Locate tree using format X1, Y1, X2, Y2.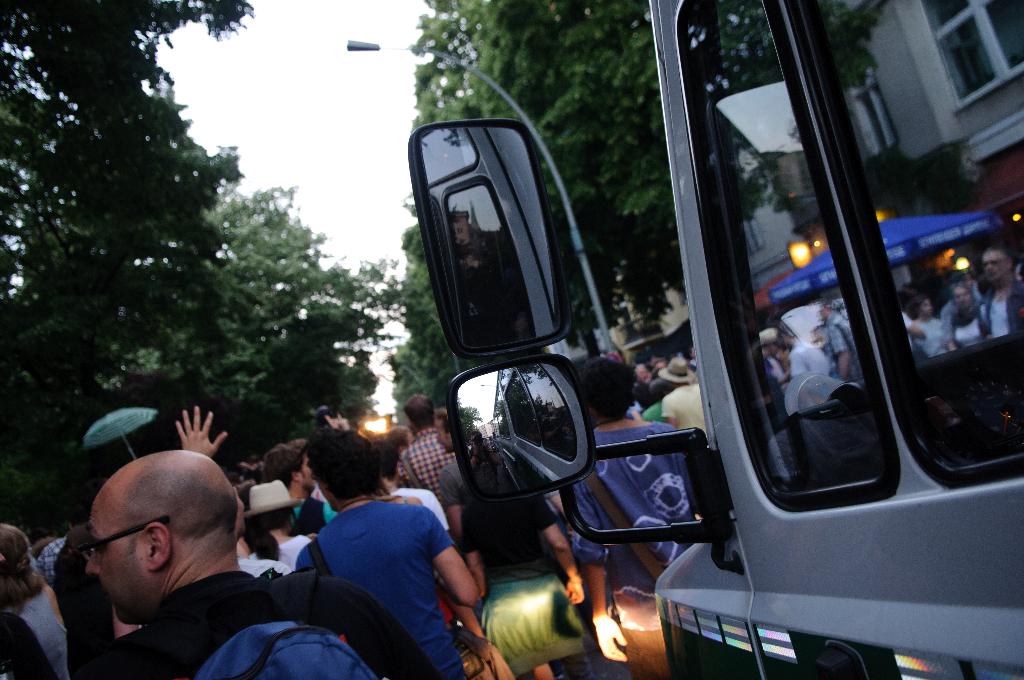
312, 245, 398, 404.
